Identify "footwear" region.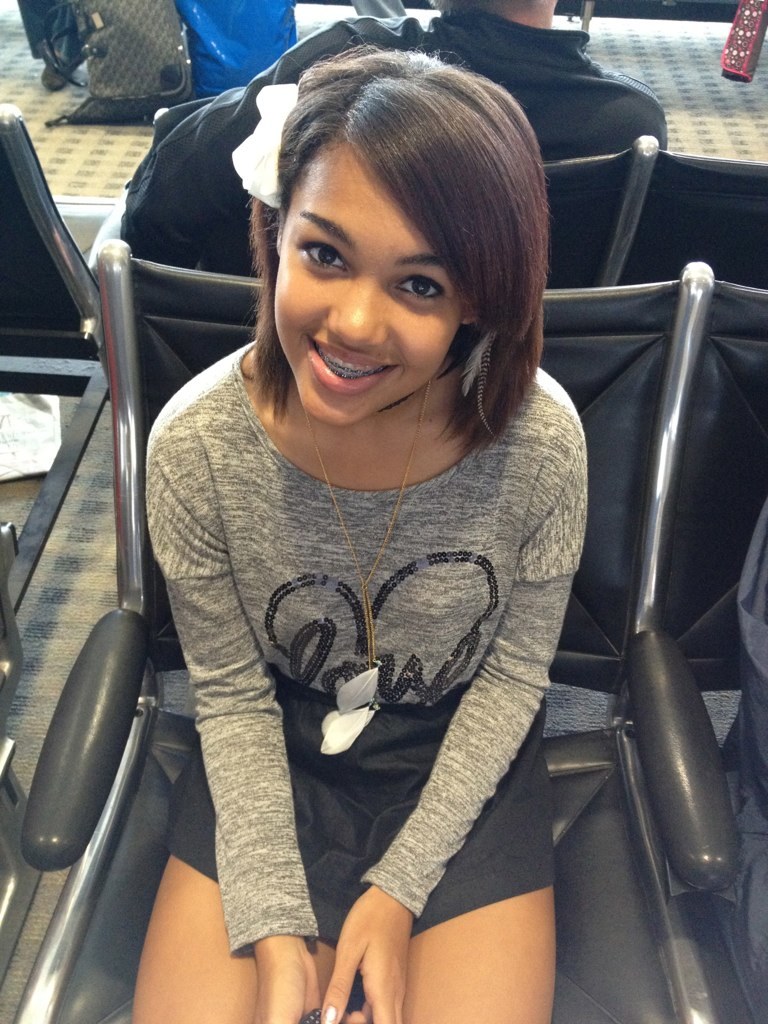
Region: (left=42, top=35, right=85, bottom=93).
